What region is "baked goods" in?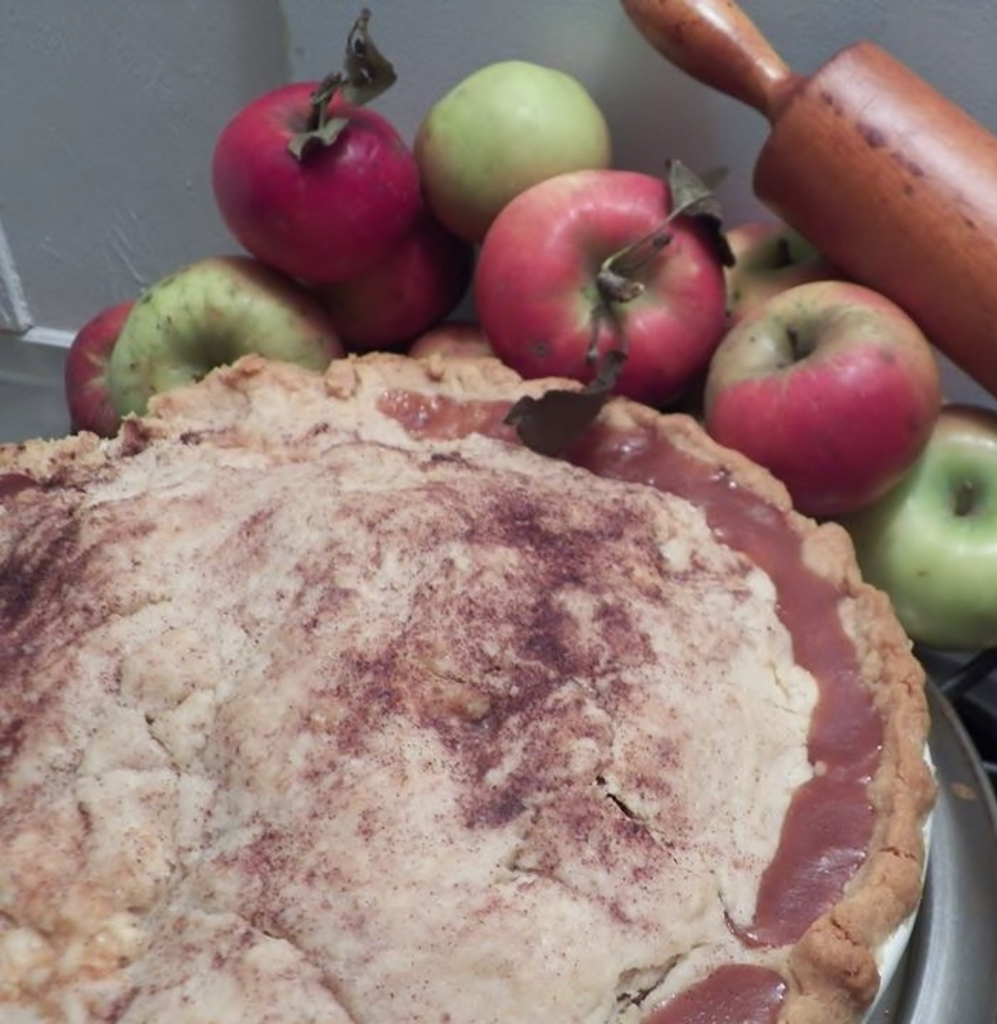
x1=0, y1=351, x2=932, y2=1023.
